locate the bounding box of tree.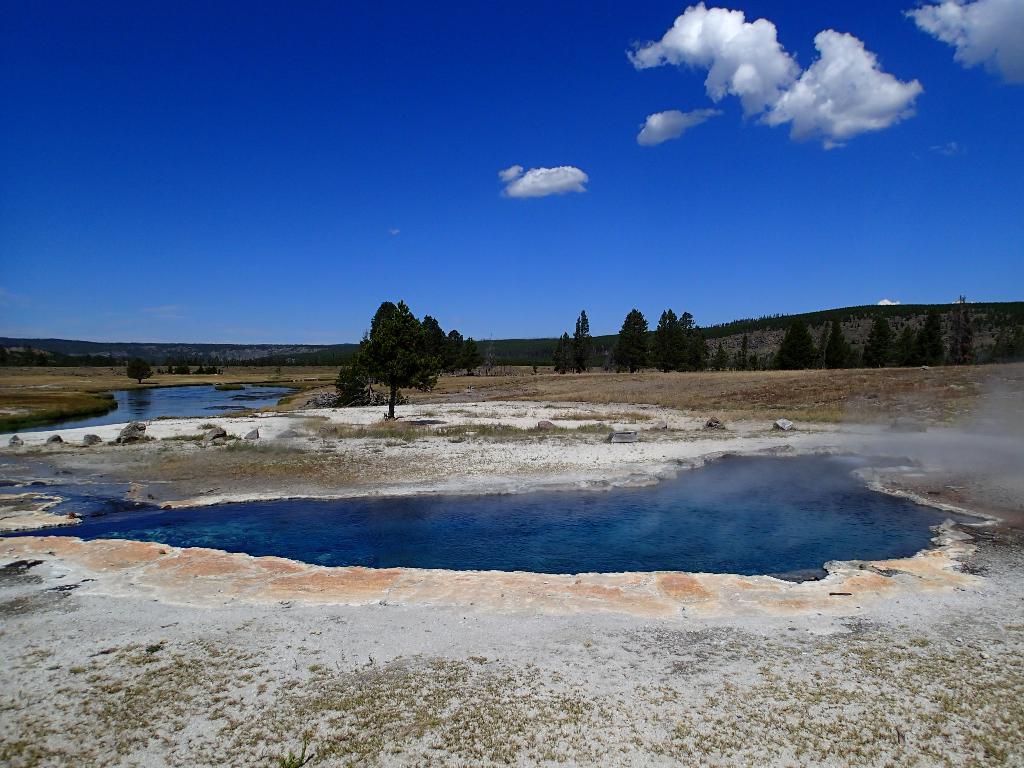
Bounding box: left=897, top=323, right=918, bottom=363.
